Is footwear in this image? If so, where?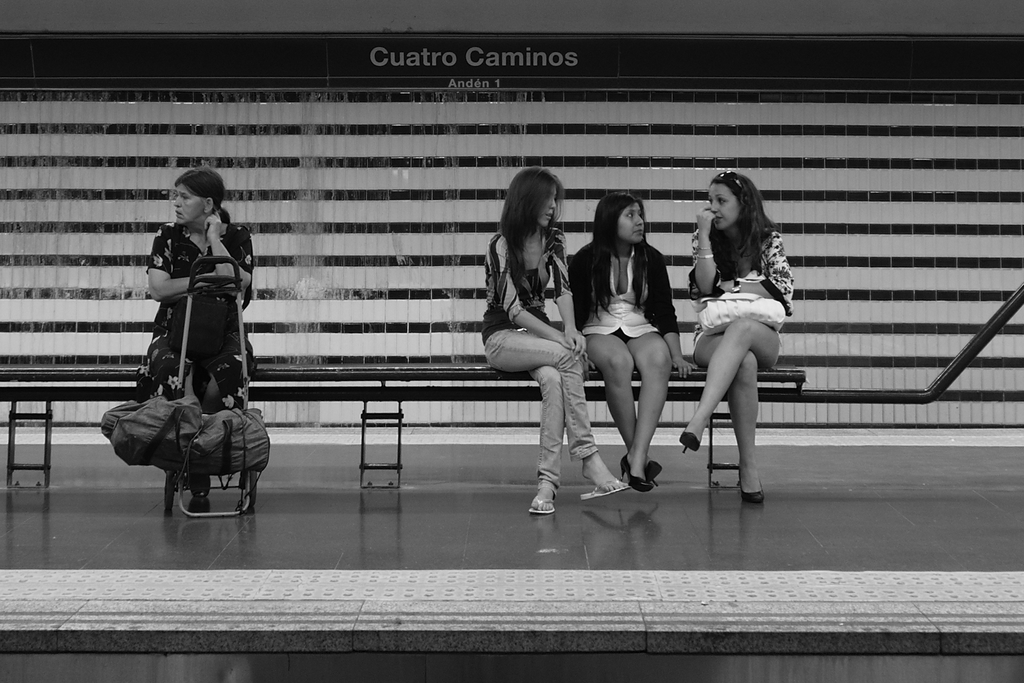
Yes, at (x1=527, y1=501, x2=548, y2=513).
